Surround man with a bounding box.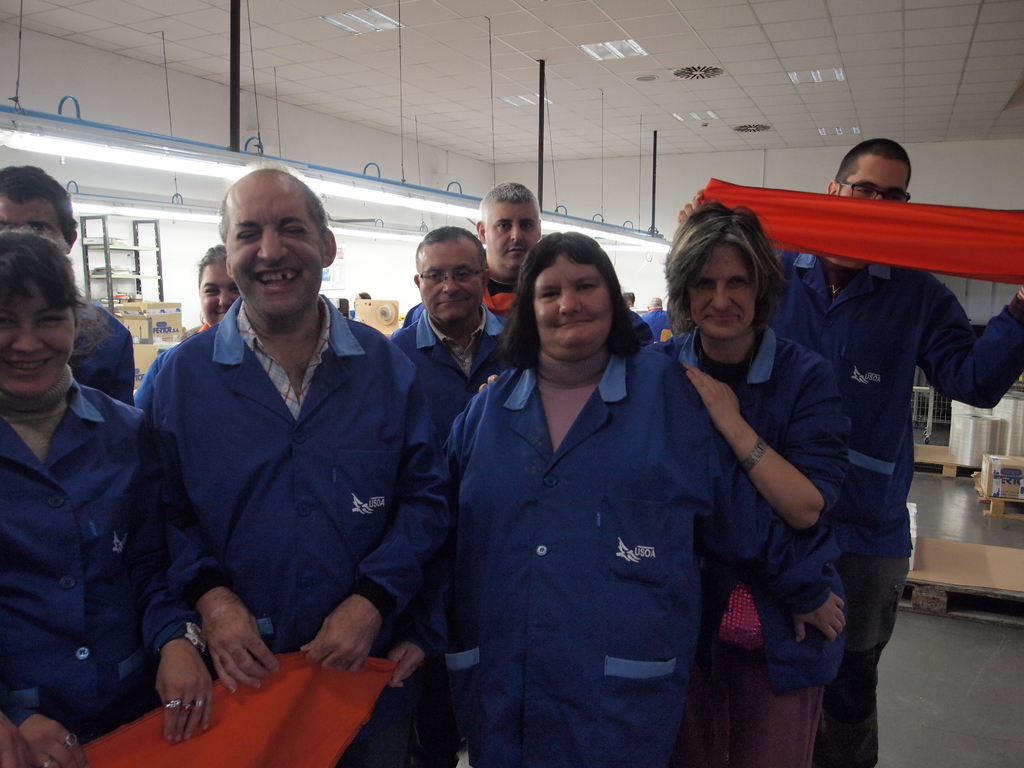
select_region(677, 138, 1023, 767).
